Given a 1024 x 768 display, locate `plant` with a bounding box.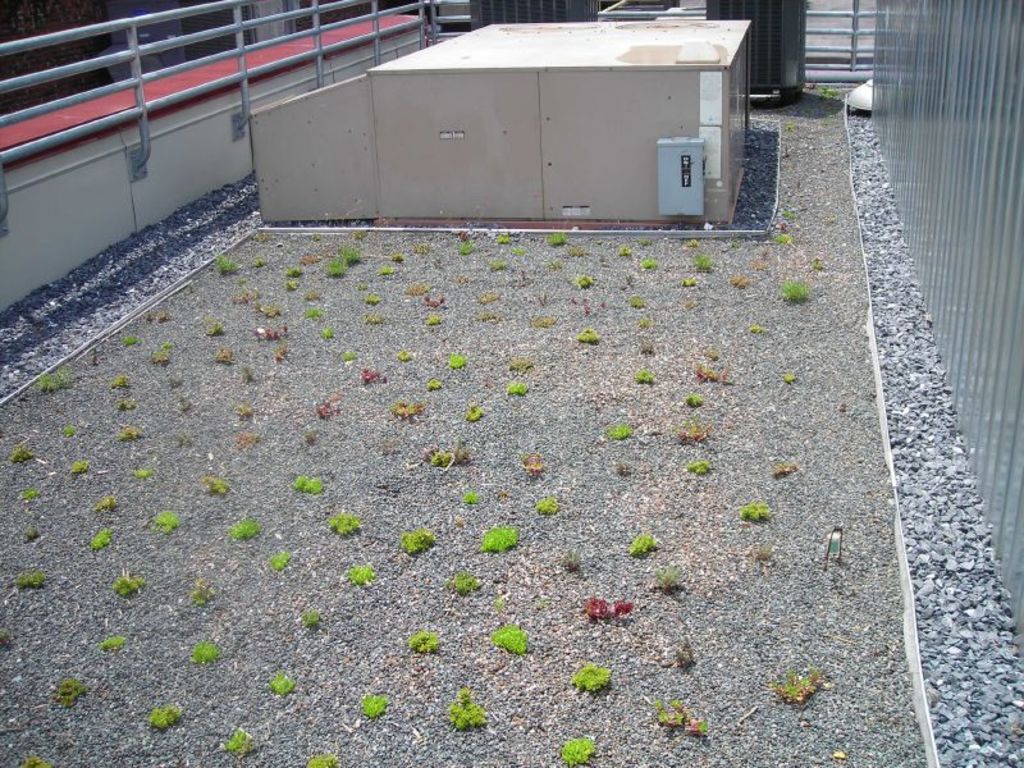
Located: (left=241, top=371, right=252, bottom=384).
